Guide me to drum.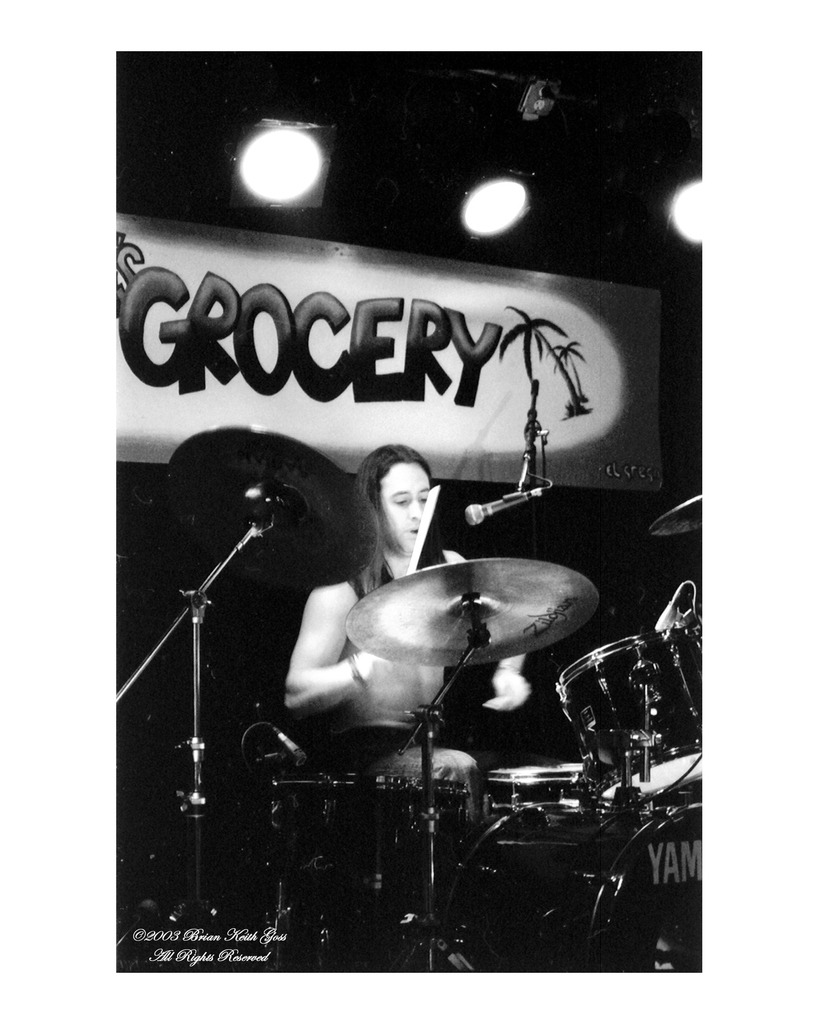
Guidance: Rect(489, 764, 621, 847).
